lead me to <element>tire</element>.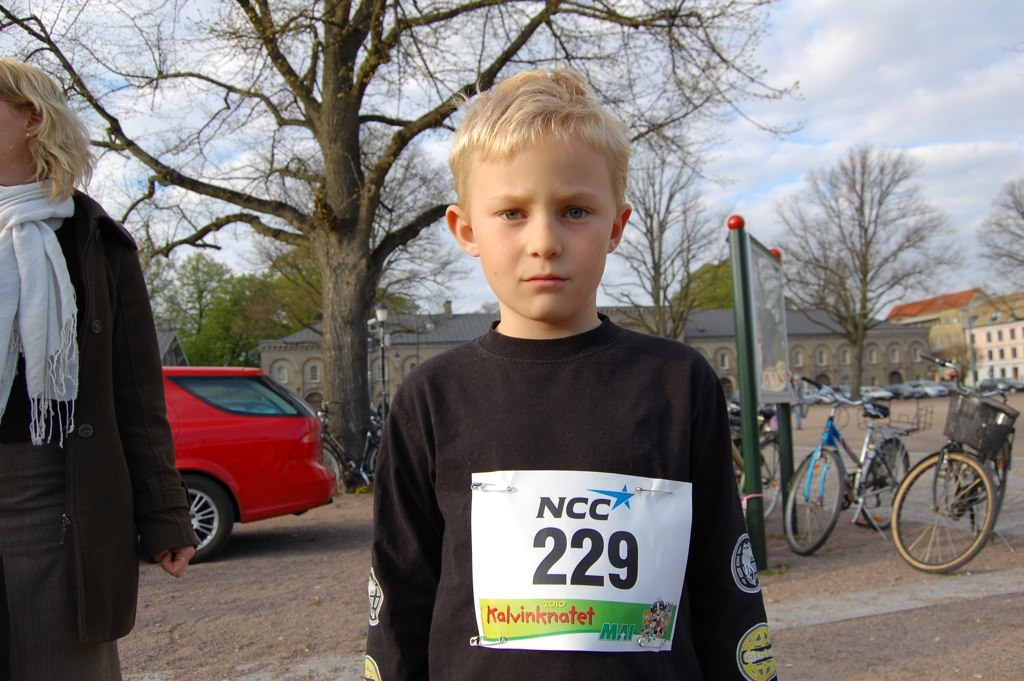
Lead to <region>856, 434, 911, 532</region>.
